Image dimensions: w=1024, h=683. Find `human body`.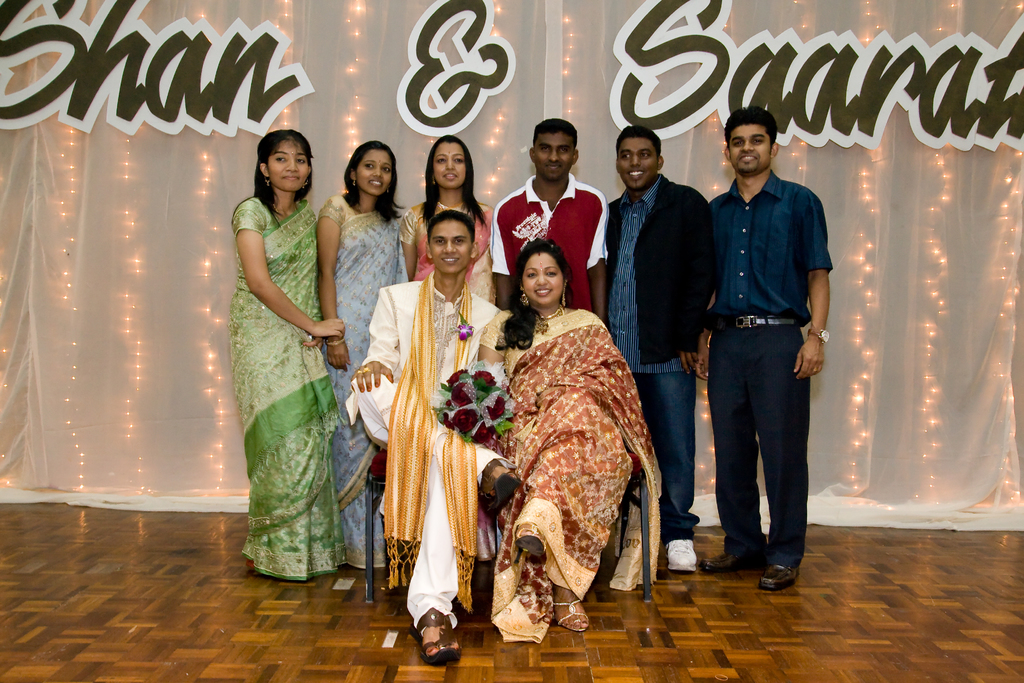
detection(401, 199, 493, 299).
